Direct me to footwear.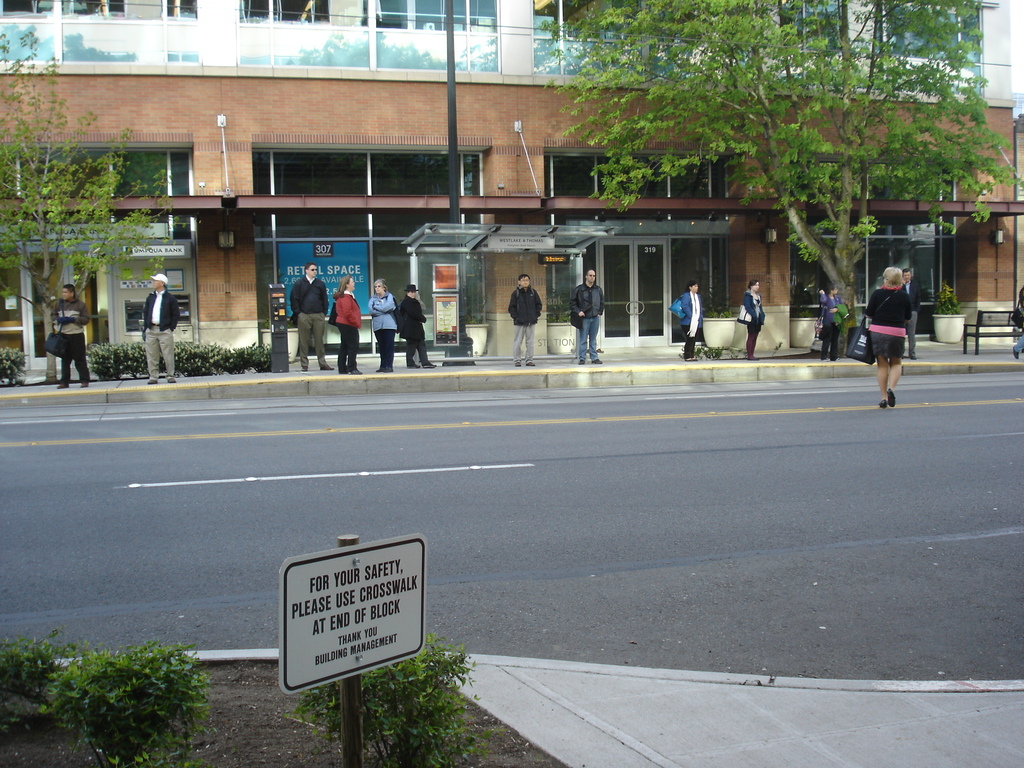
Direction: [left=514, top=360, right=522, bottom=367].
